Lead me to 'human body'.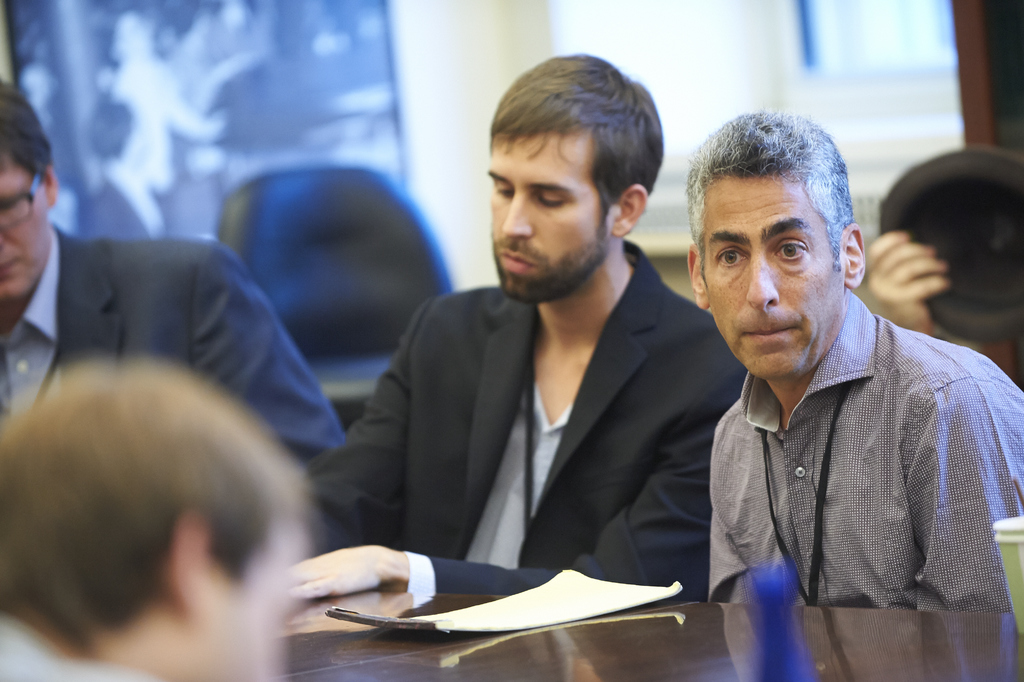
Lead to (x1=0, y1=224, x2=353, y2=472).
